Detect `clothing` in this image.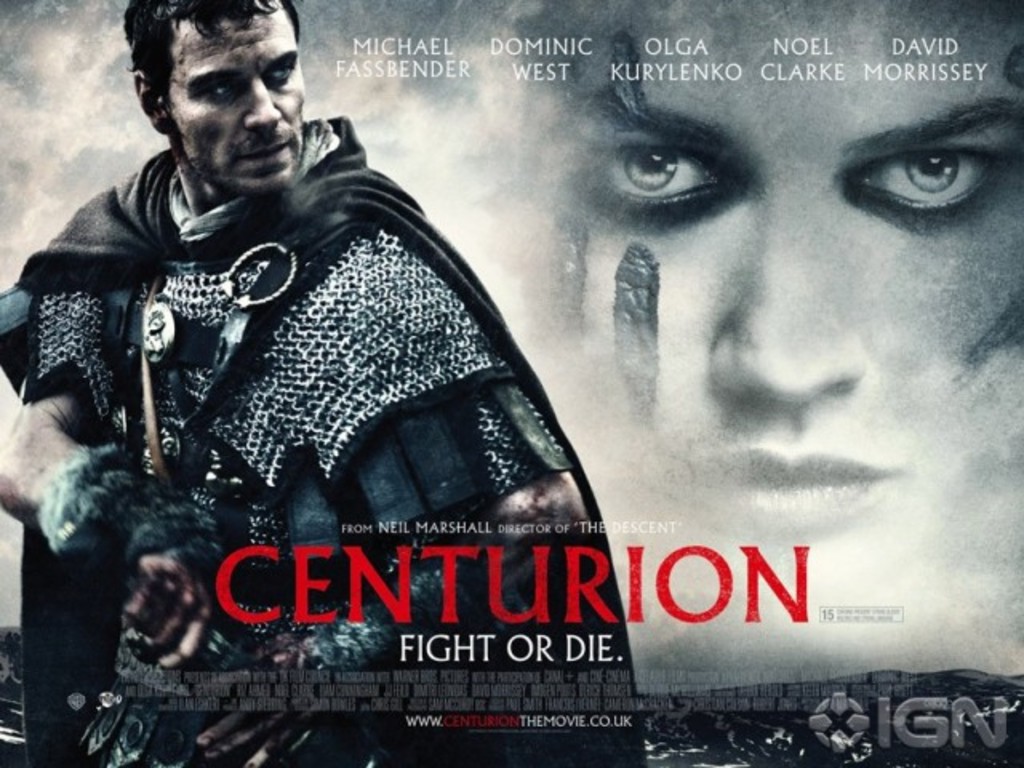
Detection: BBox(2, 115, 643, 766).
